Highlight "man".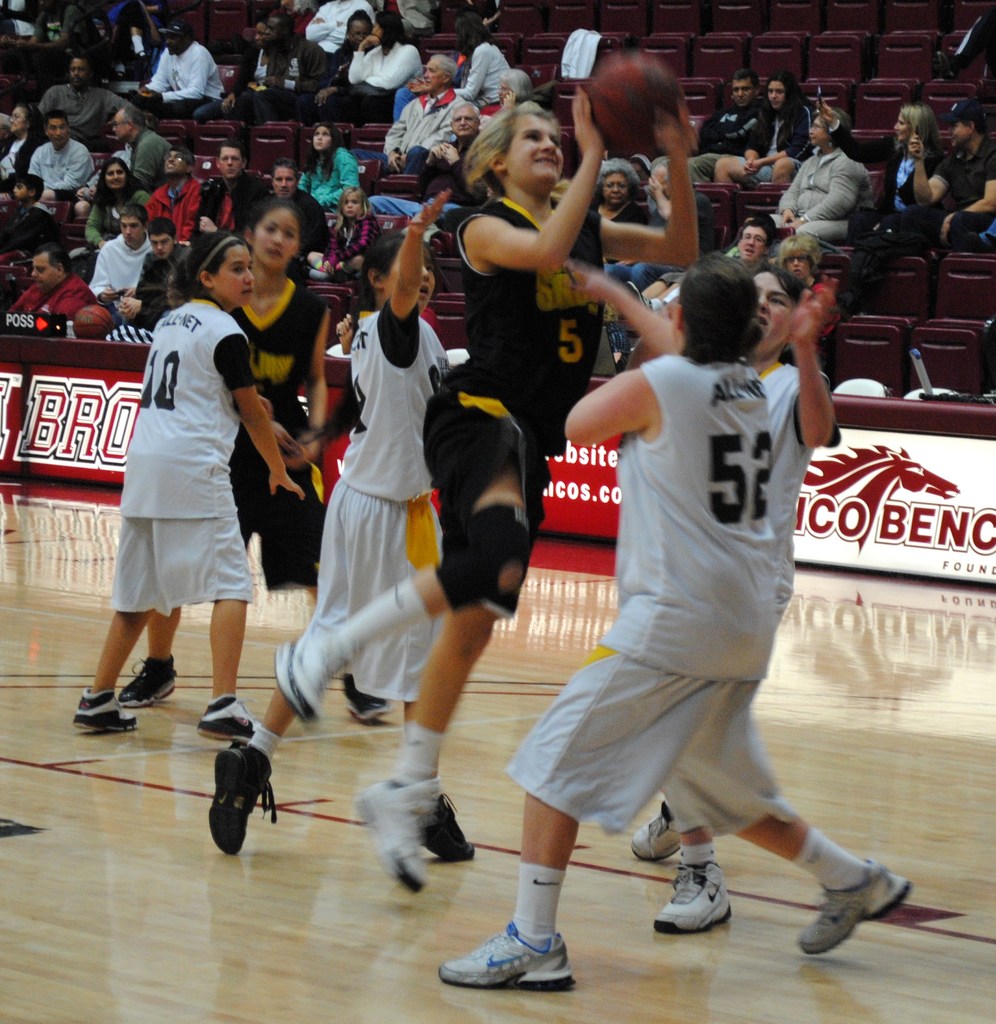
Highlighted region: [left=640, top=65, right=769, bottom=191].
